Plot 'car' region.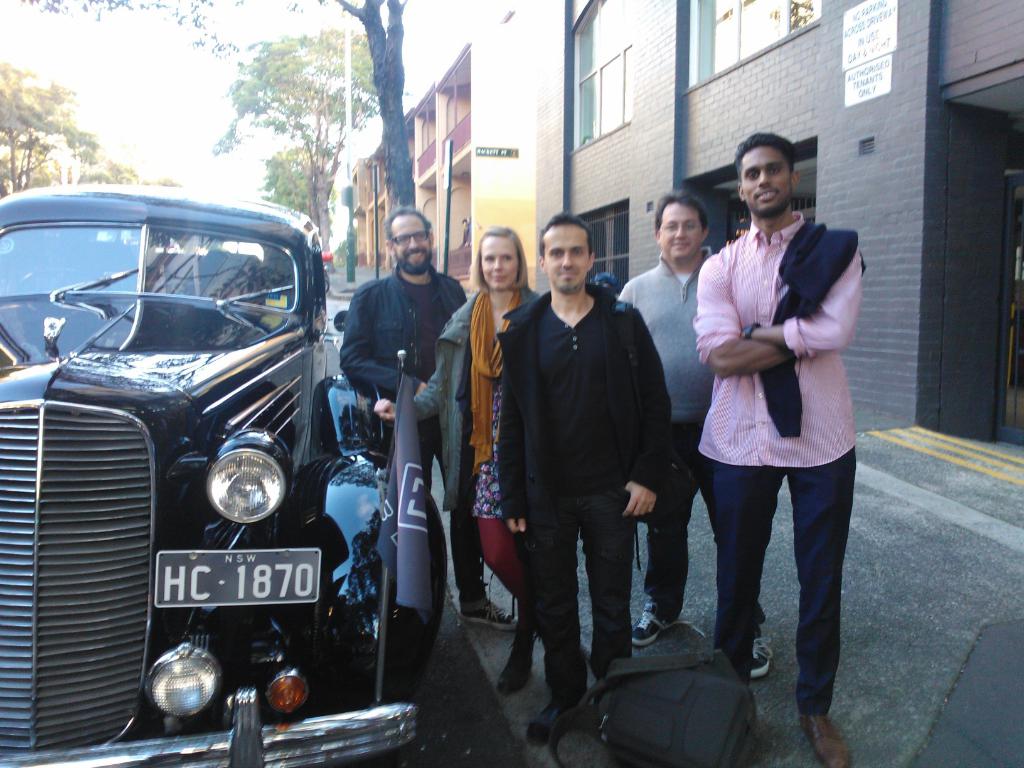
Plotted at Rect(0, 179, 438, 756).
